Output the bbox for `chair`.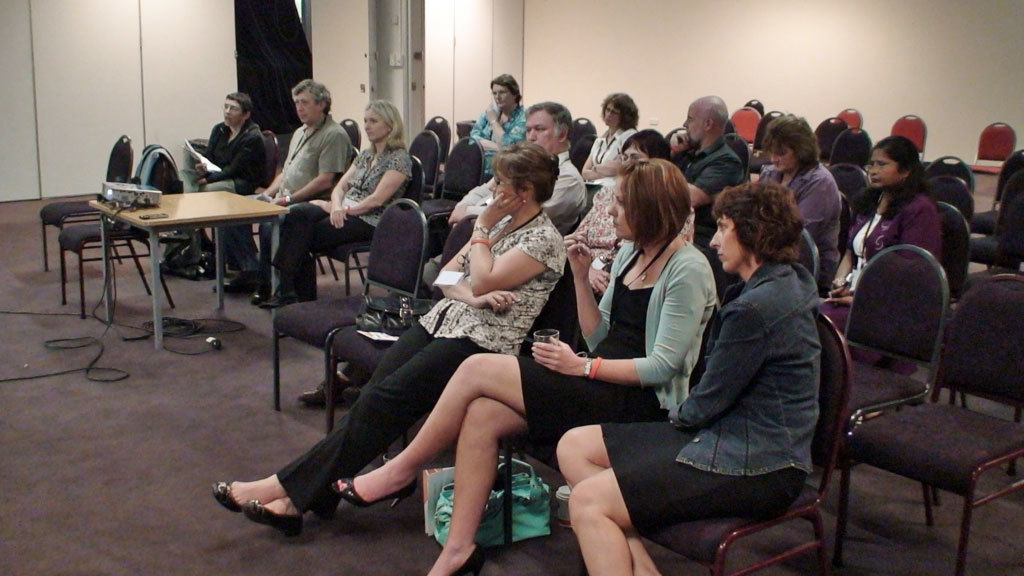
box=[43, 130, 137, 305].
